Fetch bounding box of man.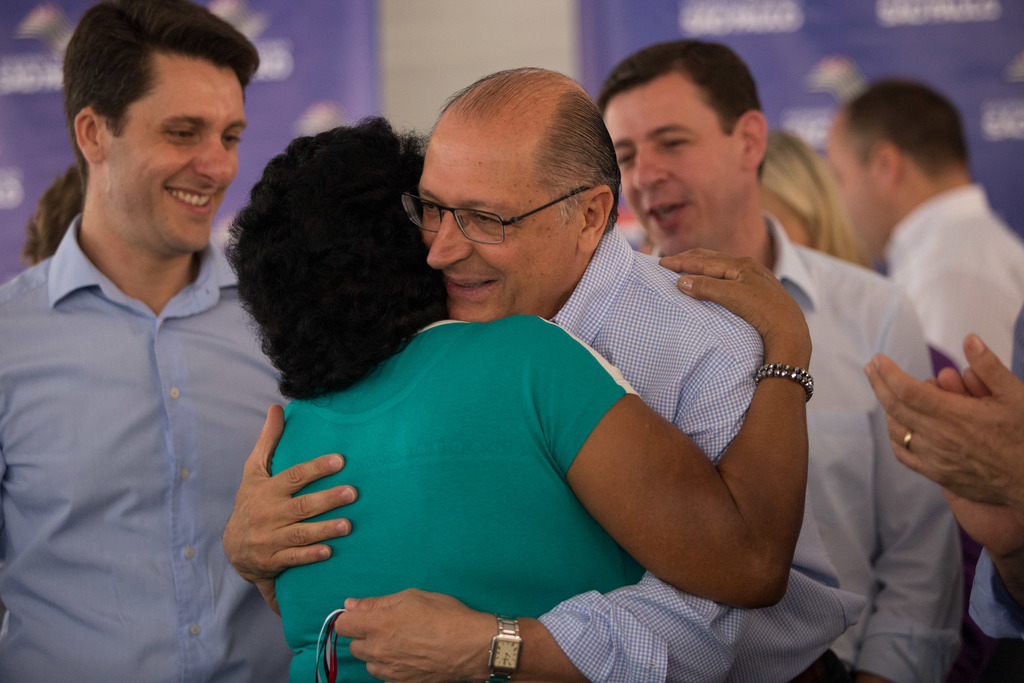
Bbox: <box>1,2,298,648</box>.
